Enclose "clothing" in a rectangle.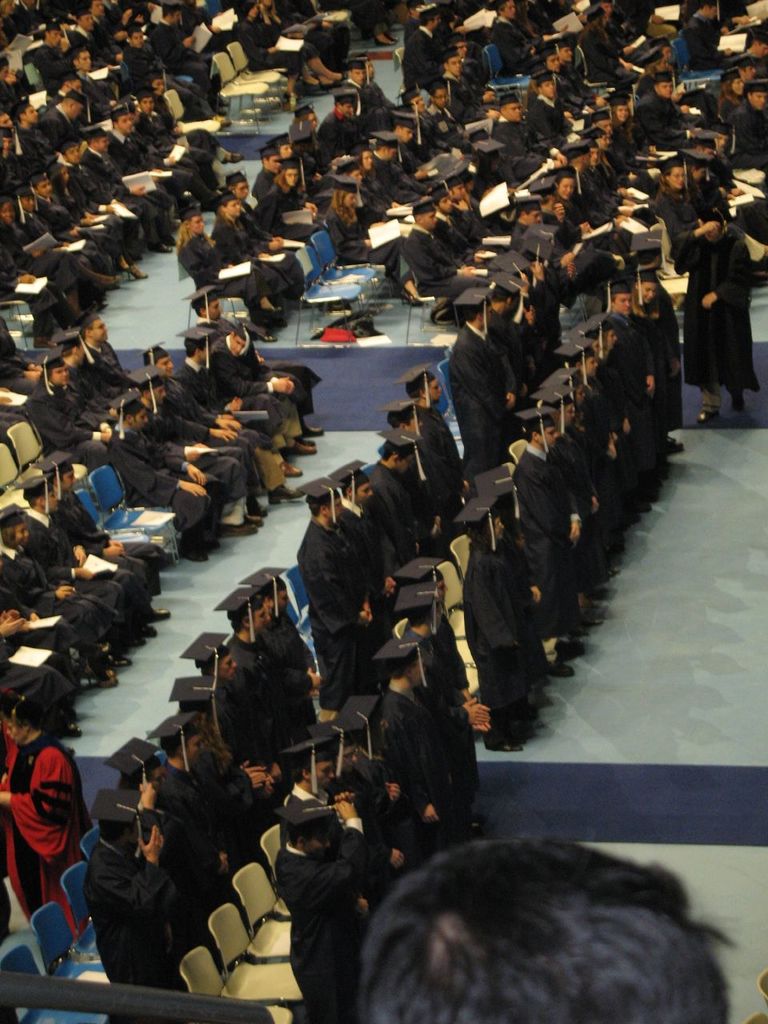
x1=369, y1=139, x2=402, y2=195.
